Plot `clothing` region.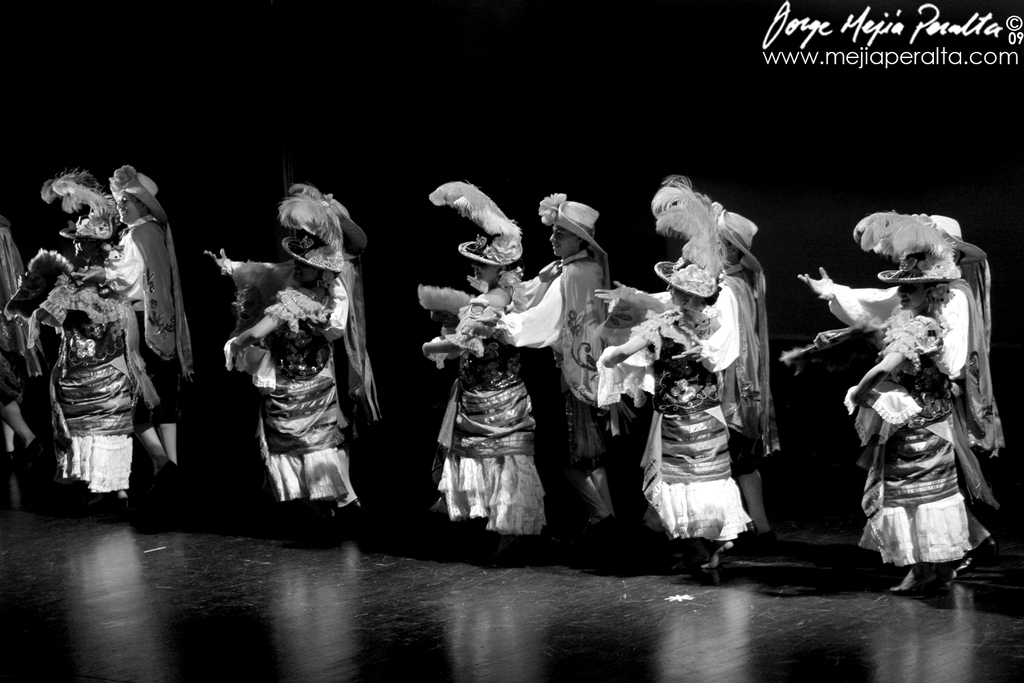
Plotted at 589 171 760 565.
